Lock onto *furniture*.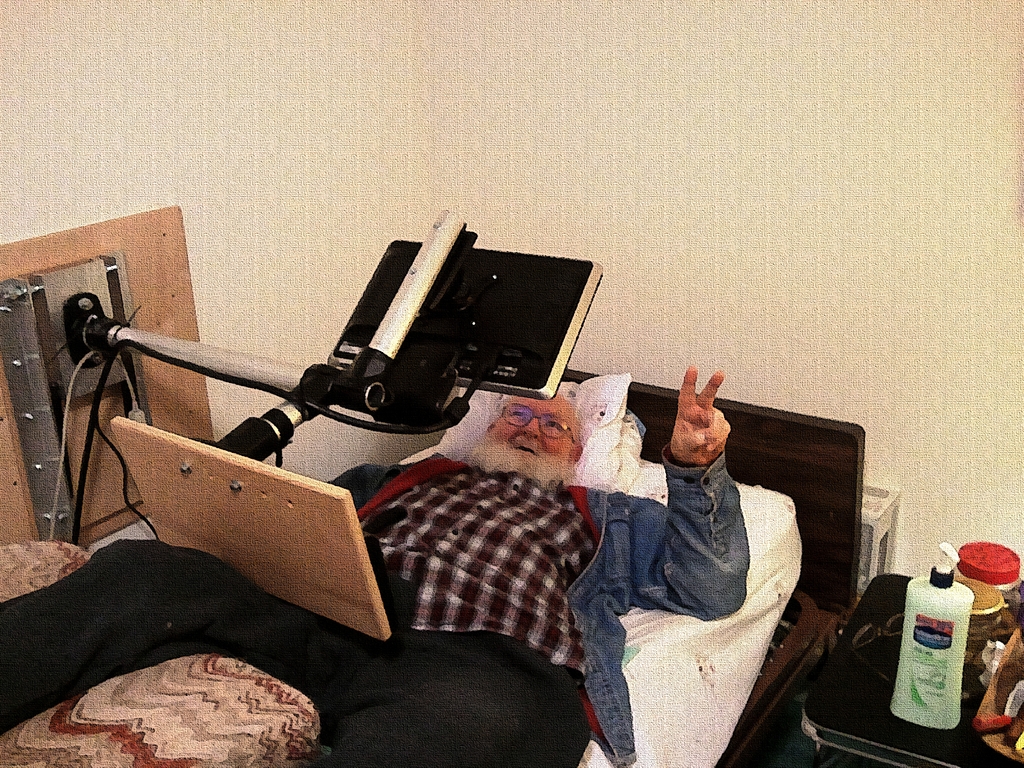
Locked: select_region(0, 368, 865, 767).
